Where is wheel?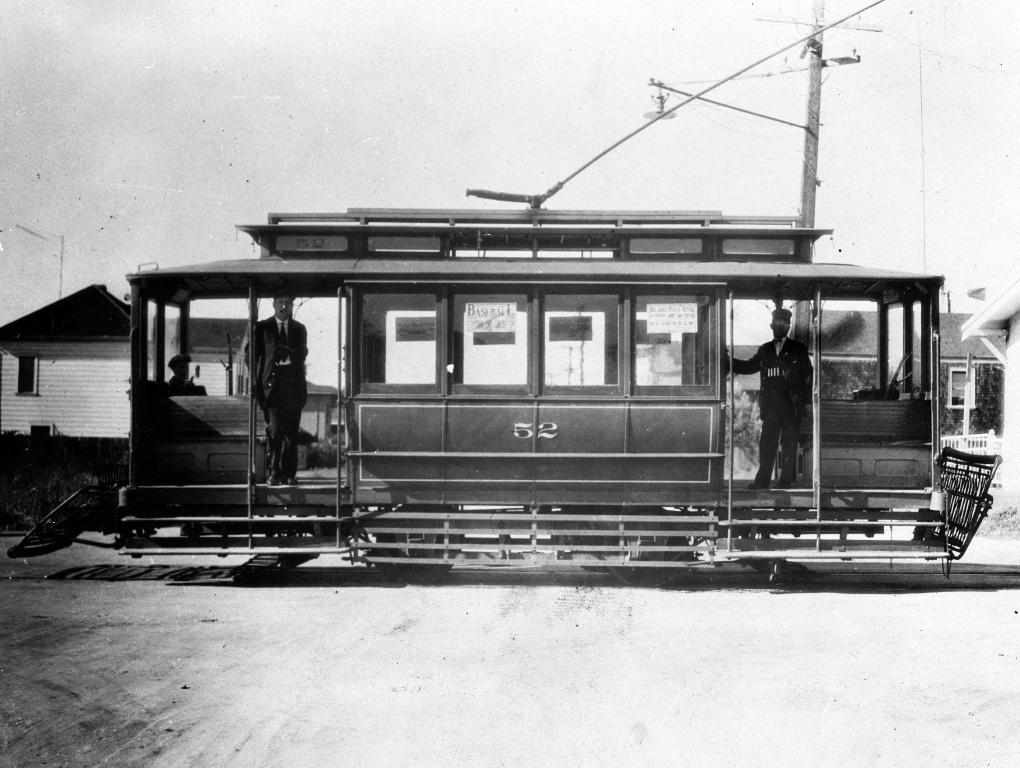
l=605, t=505, r=691, b=588.
